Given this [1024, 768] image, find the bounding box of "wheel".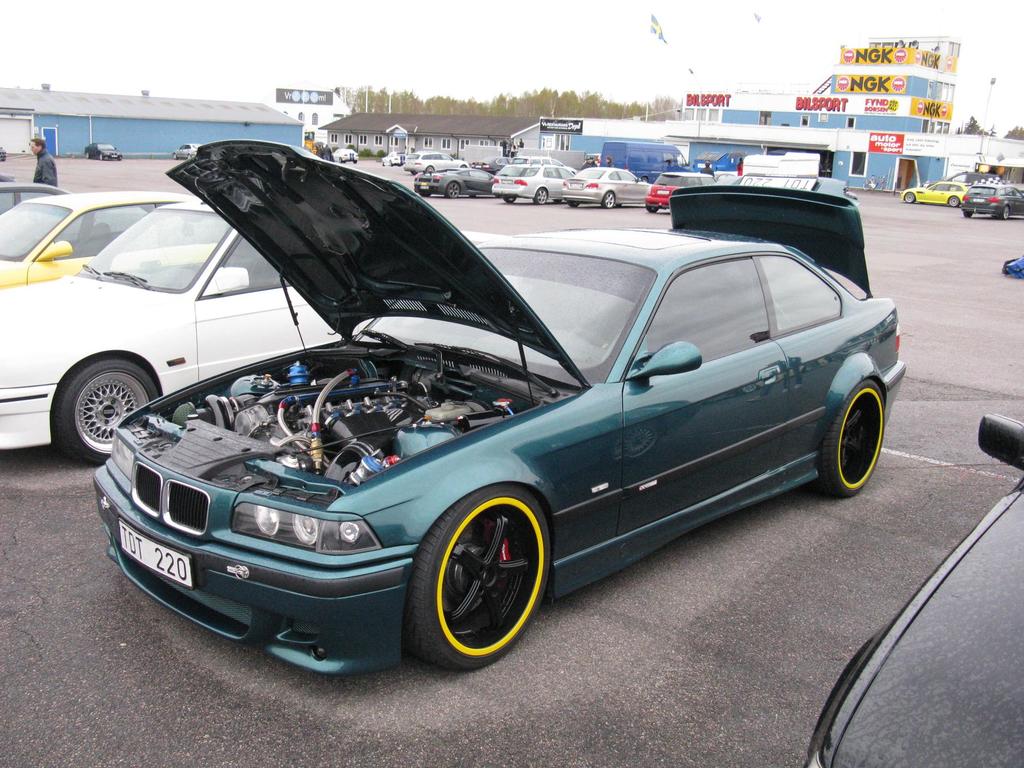
bbox=(568, 202, 582, 208).
